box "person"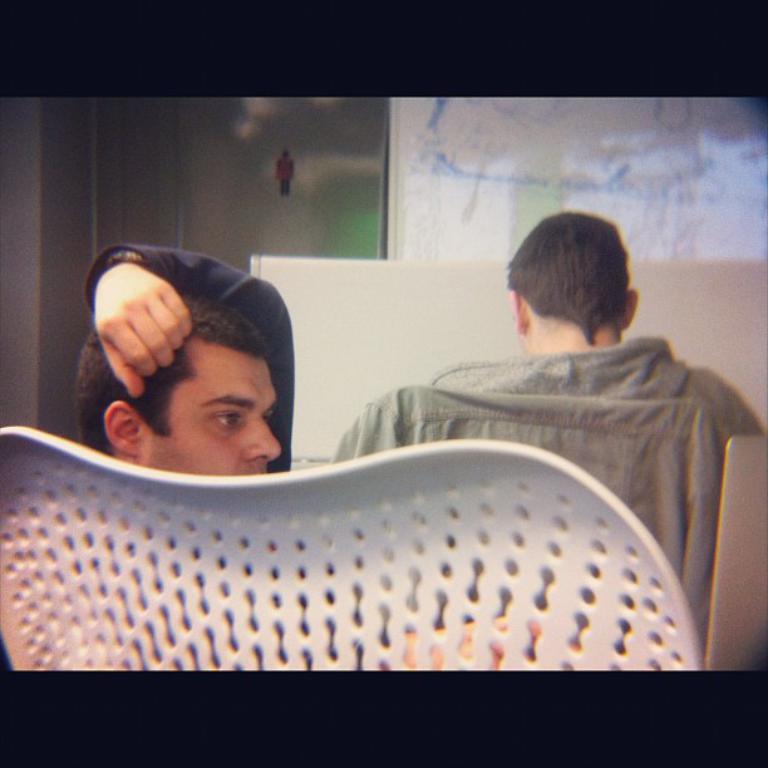
270/147/294/193
